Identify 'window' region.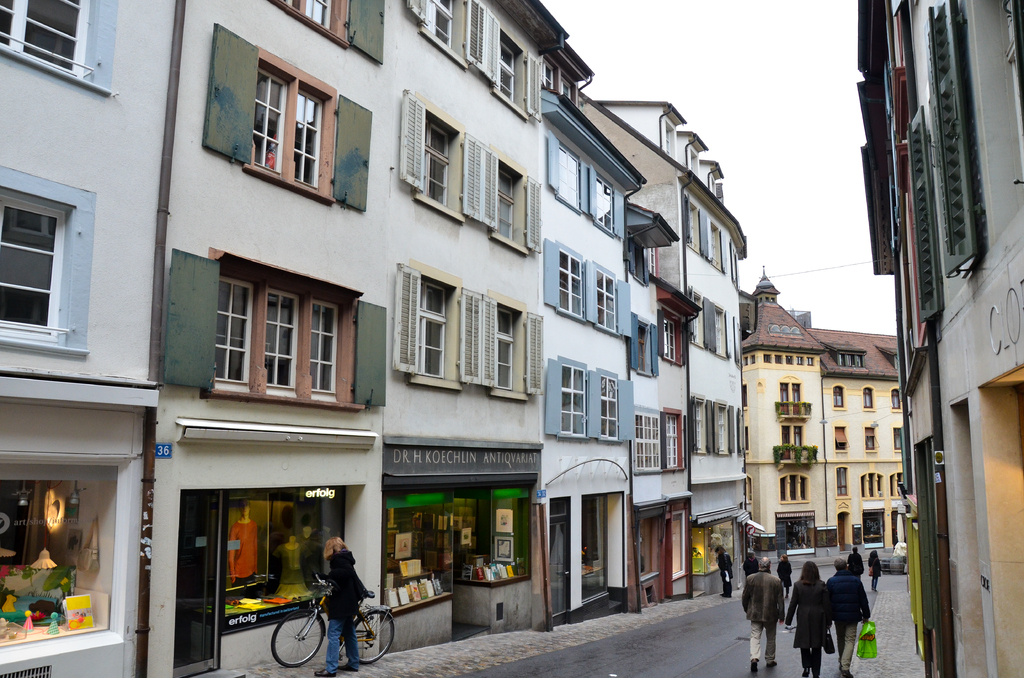
Region: box=[833, 385, 847, 409].
